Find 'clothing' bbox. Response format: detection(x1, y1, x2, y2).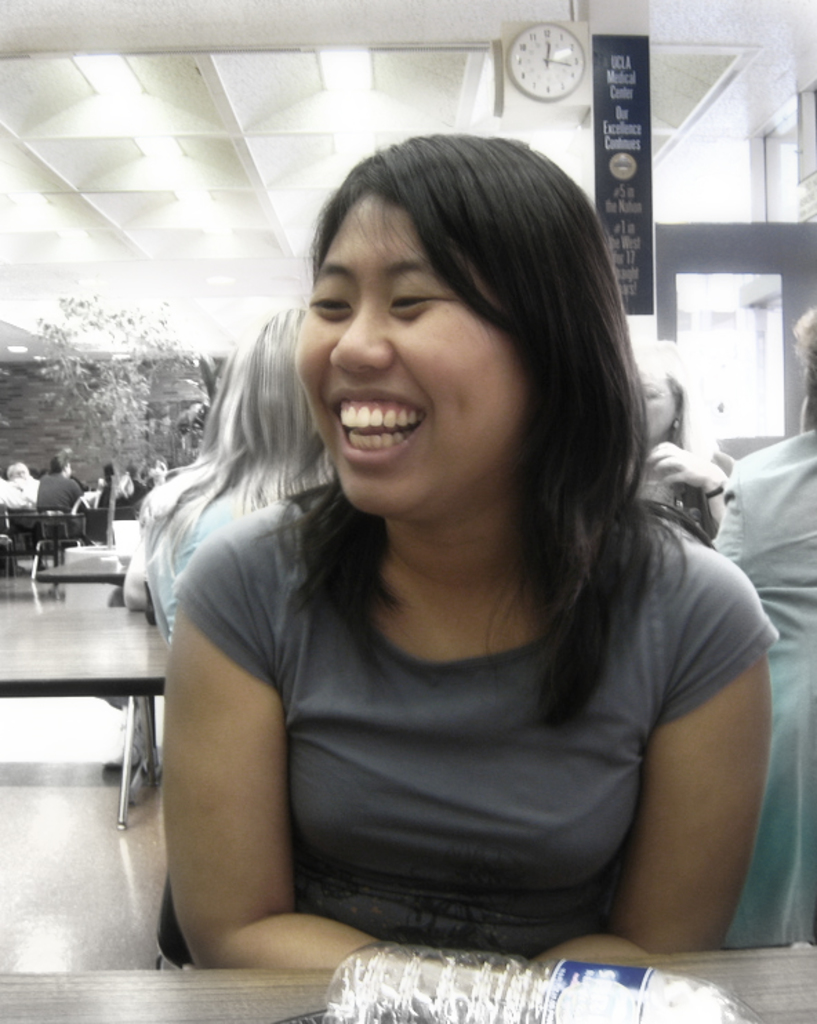
detection(168, 465, 794, 943).
